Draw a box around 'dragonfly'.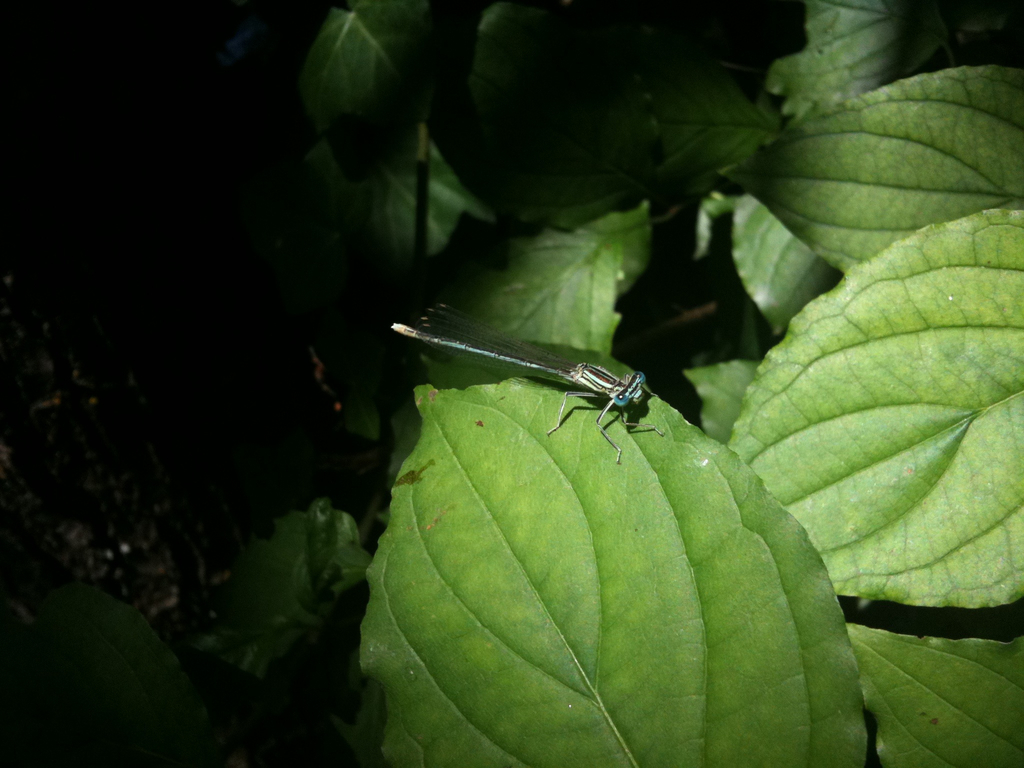
[left=388, top=302, right=669, bottom=466].
